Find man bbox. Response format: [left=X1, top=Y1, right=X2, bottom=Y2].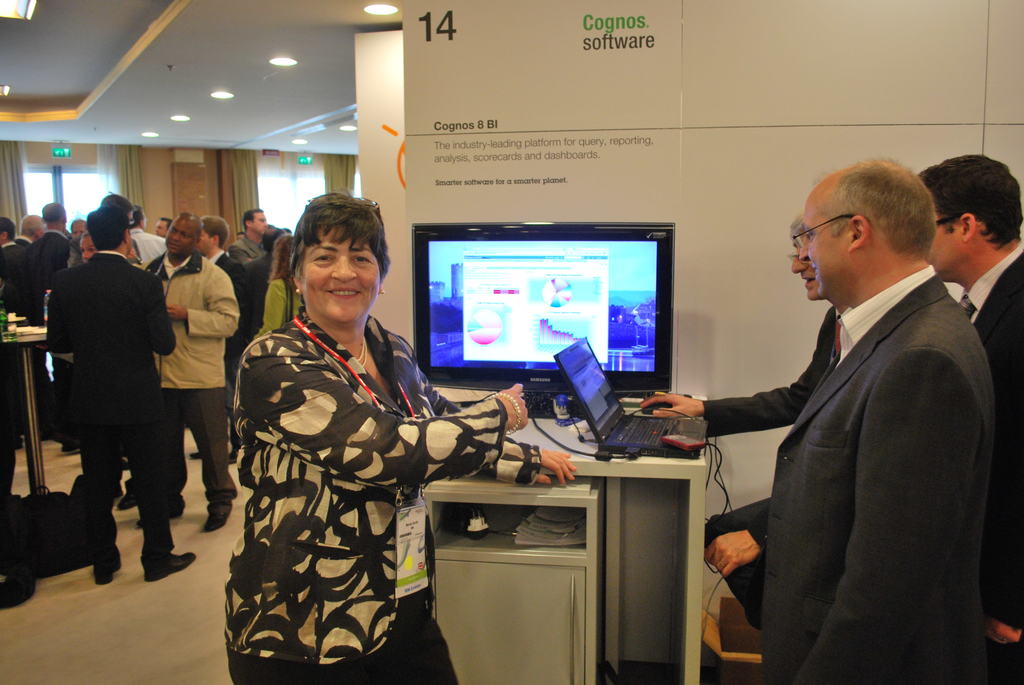
[left=918, top=153, right=1023, bottom=684].
